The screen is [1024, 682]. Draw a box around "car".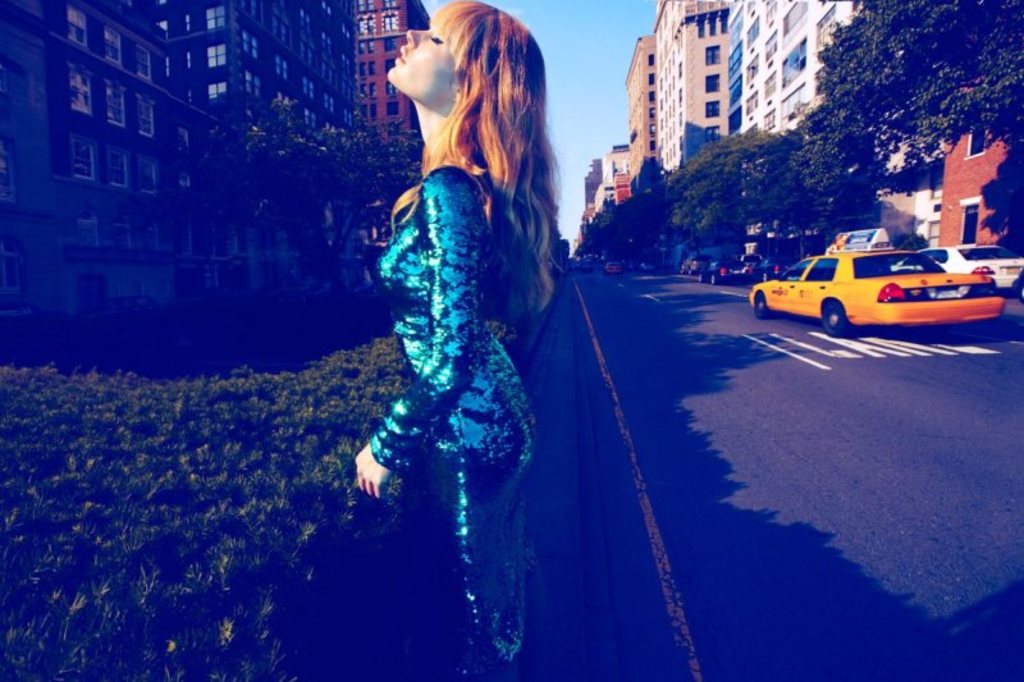
603 260 622 274.
